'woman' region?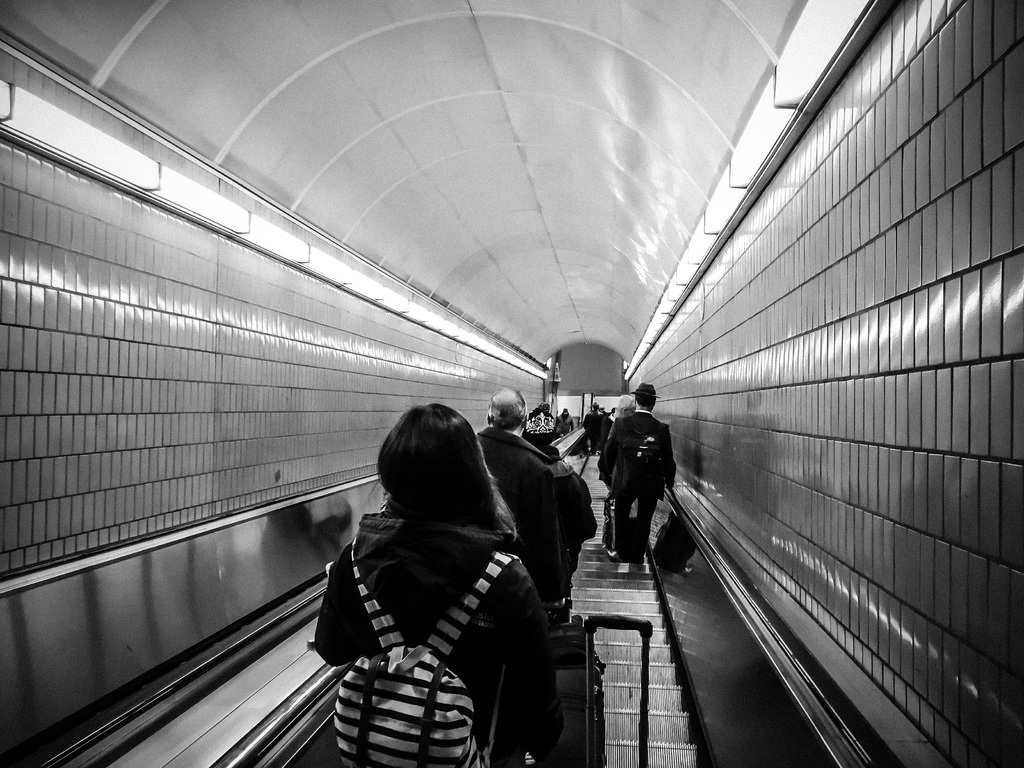
532,407,559,448
